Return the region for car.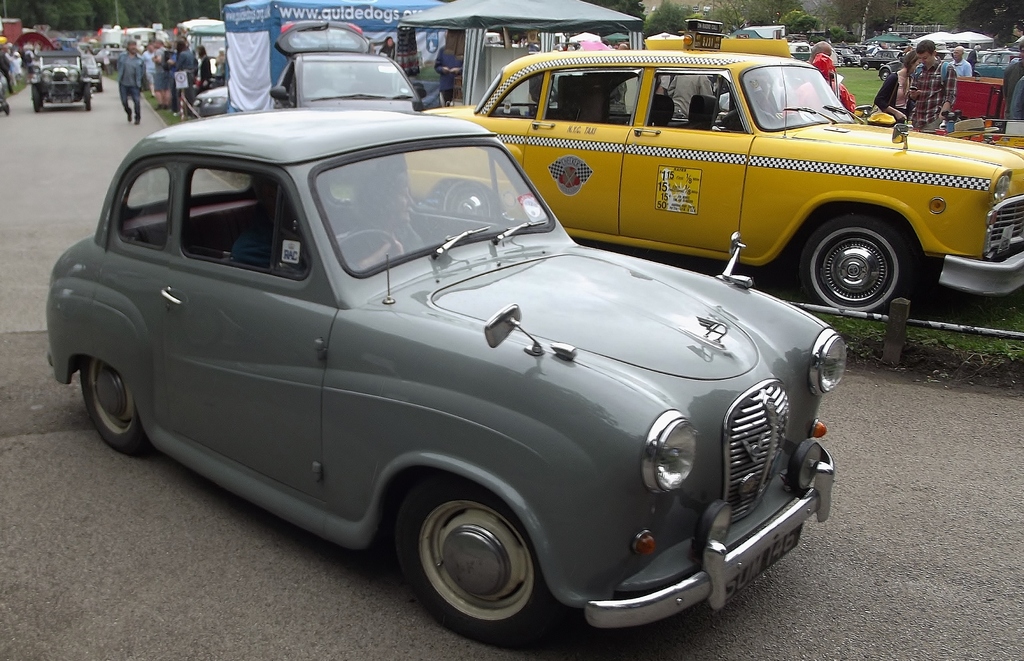
45 107 846 642.
